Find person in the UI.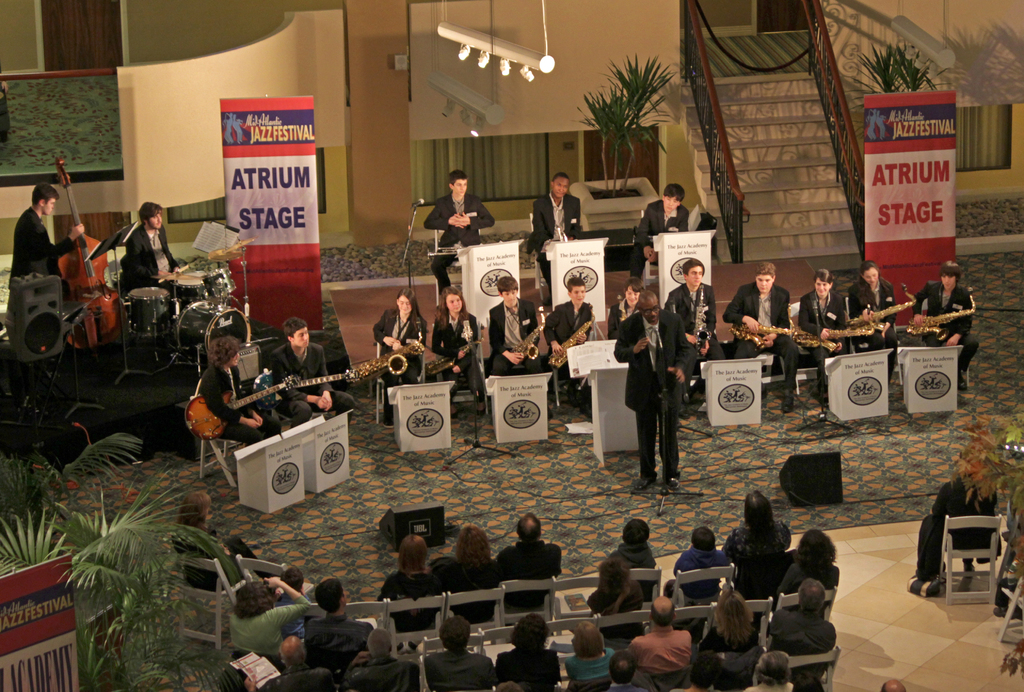
UI element at Rect(305, 581, 373, 670).
